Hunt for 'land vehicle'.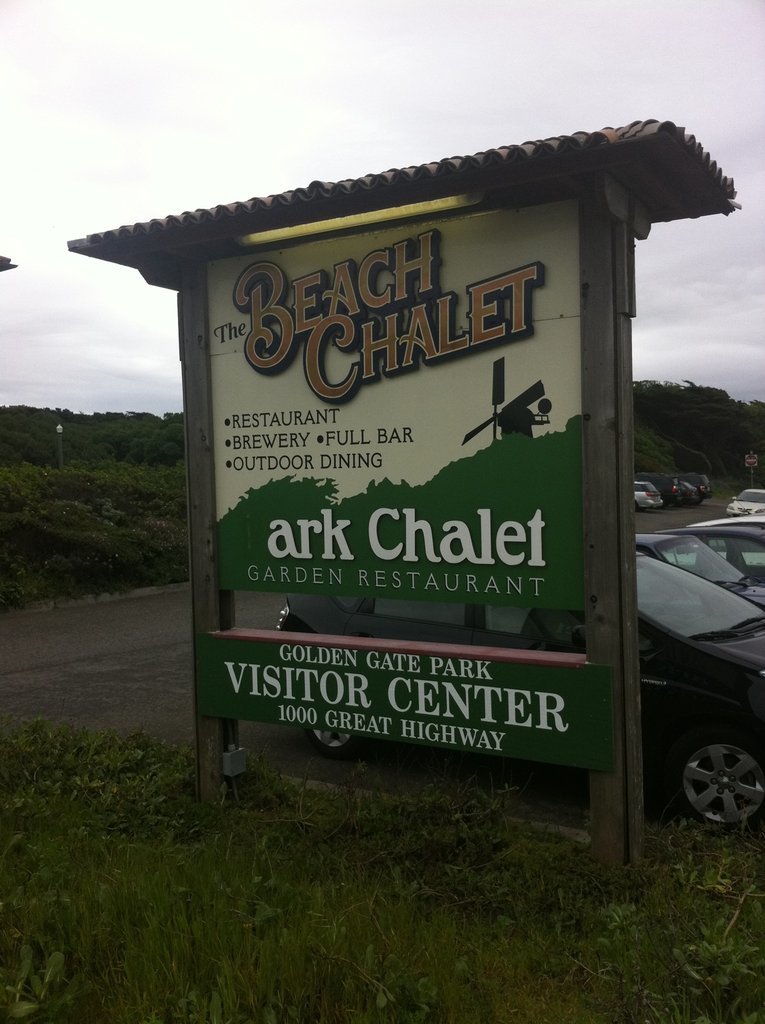
Hunted down at bbox=[634, 473, 688, 507].
